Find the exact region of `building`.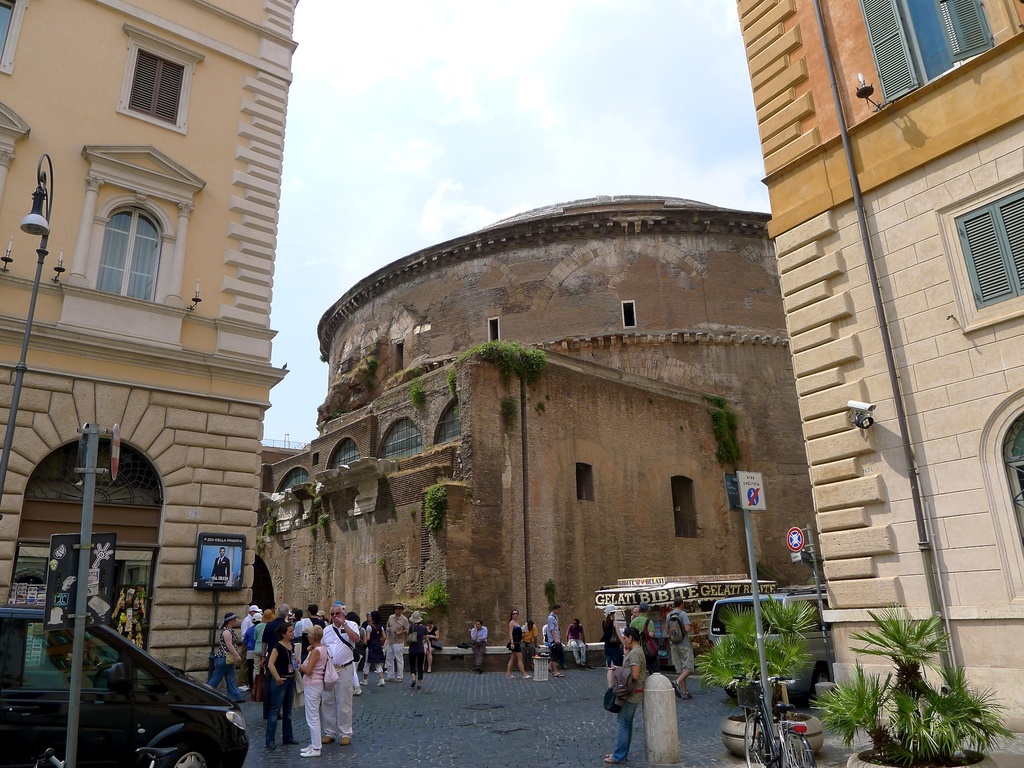
Exact region: locate(737, 0, 1023, 735).
